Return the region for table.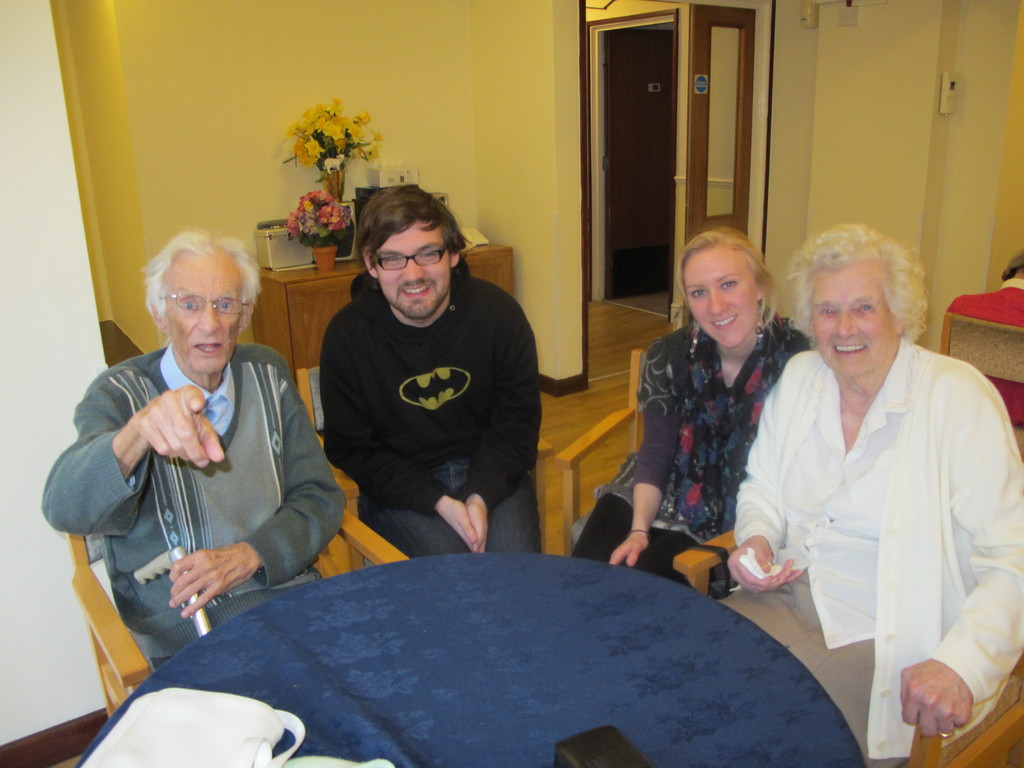
bbox(256, 239, 510, 380).
